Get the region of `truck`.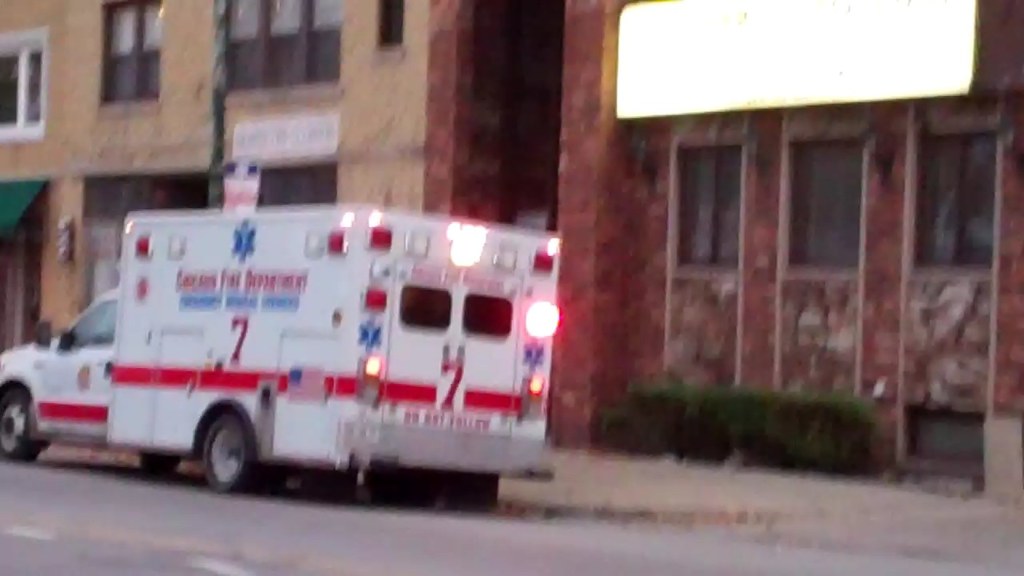
(25, 203, 474, 498).
